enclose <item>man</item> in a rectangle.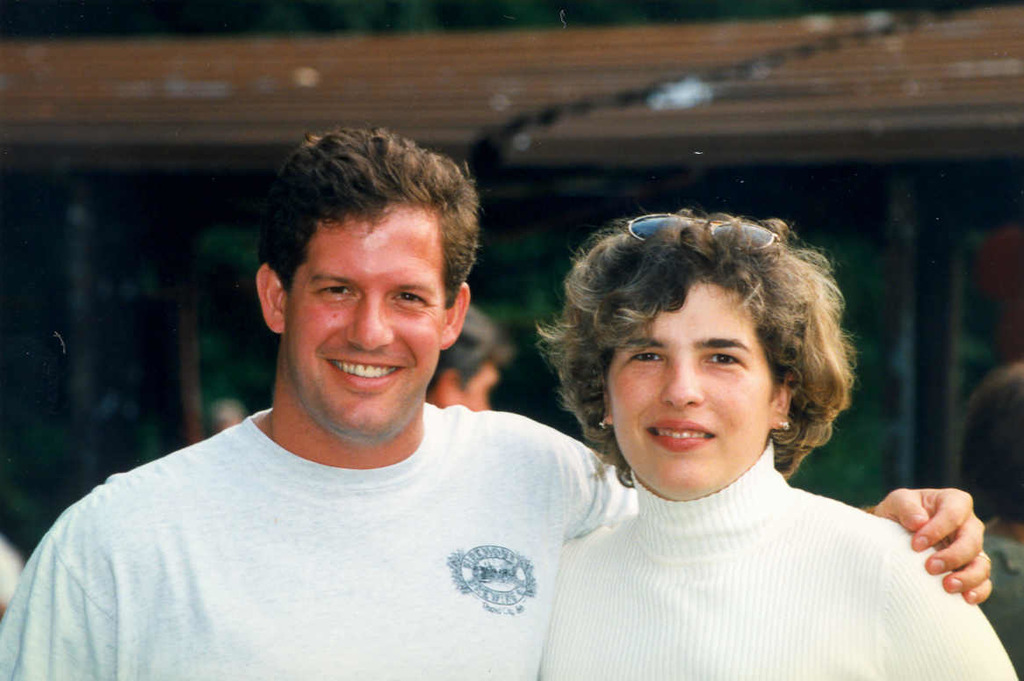
crop(429, 299, 502, 417).
